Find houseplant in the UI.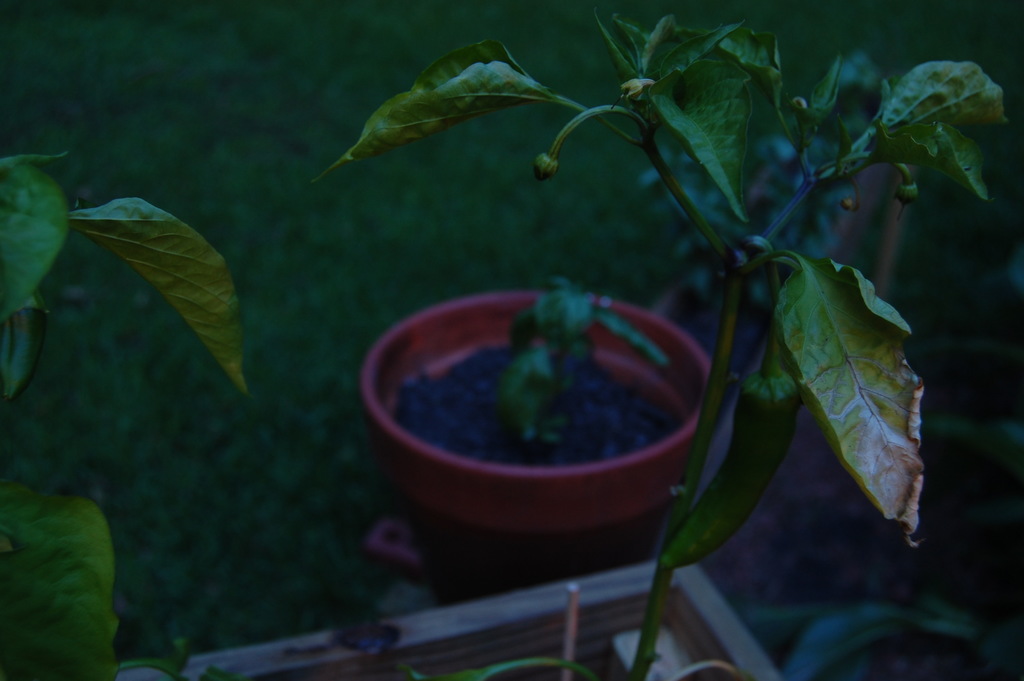
UI element at bbox=[116, 1, 1009, 680].
